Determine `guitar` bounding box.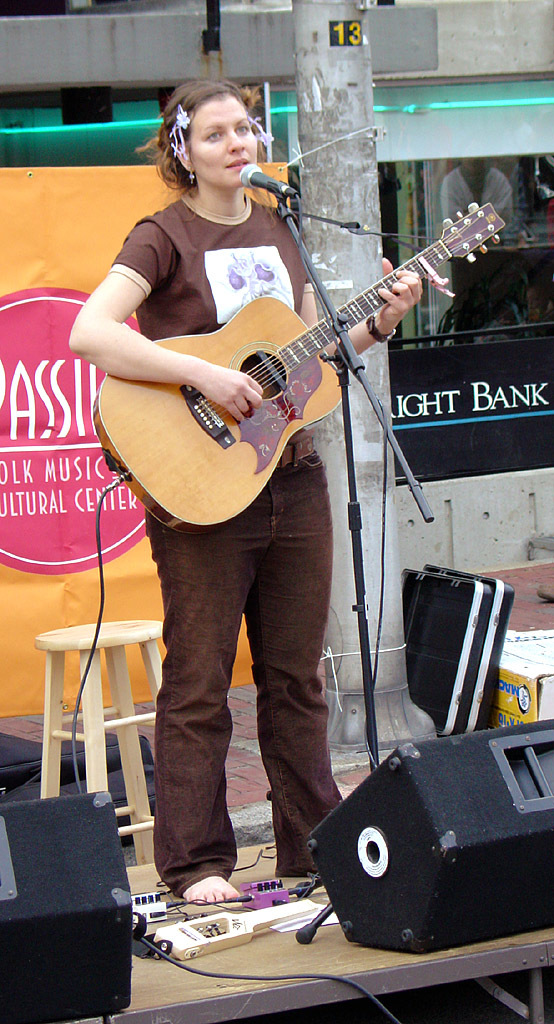
Determined: <region>91, 197, 506, 534</region>.
